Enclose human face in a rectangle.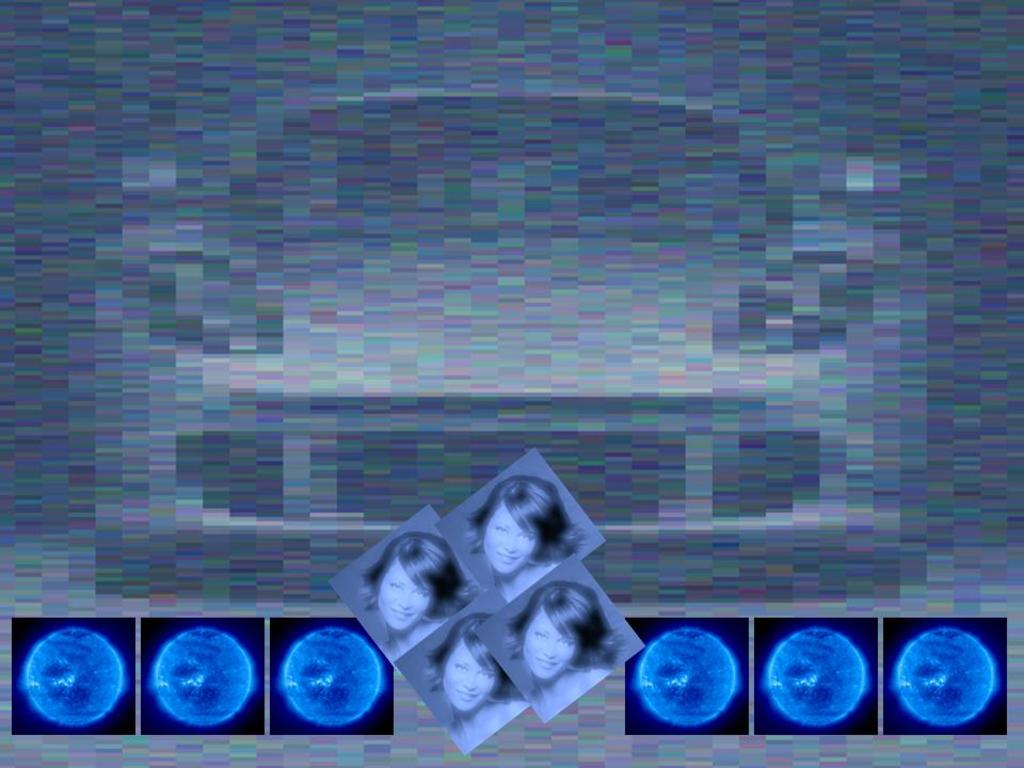
445/641/500/715.
